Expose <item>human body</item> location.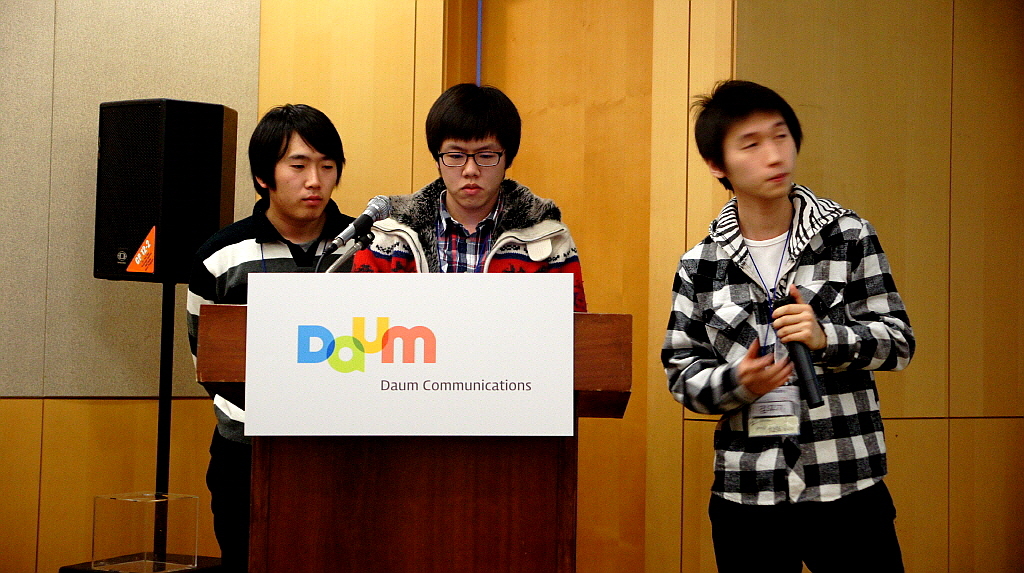
Exposed at region(345, 169, 587, 314).
